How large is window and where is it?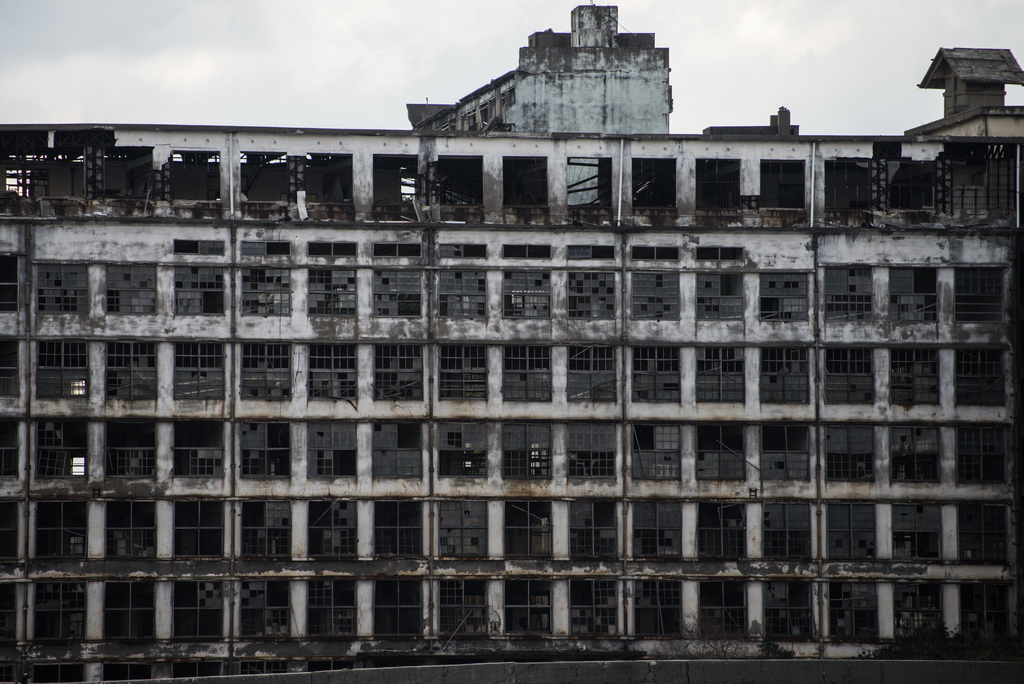
Bounding box: BBox(99, 583, 155, 641).
